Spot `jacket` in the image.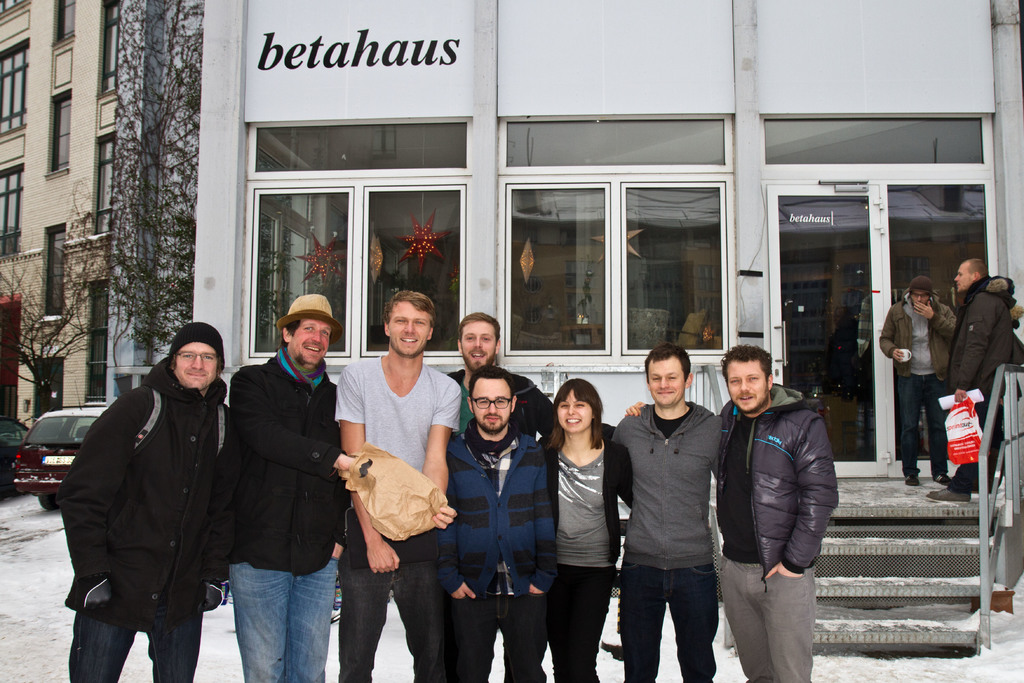
`jacket` found at rect(948, 273, 1016, 401).
